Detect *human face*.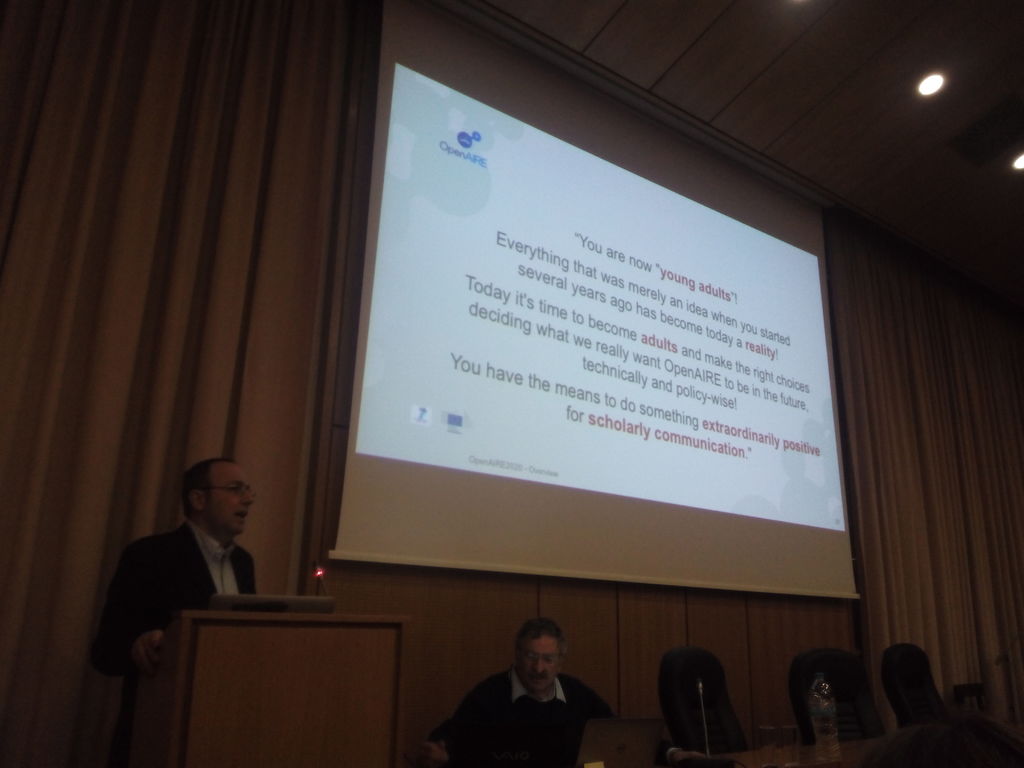
Detected at [516,636,559,688].
